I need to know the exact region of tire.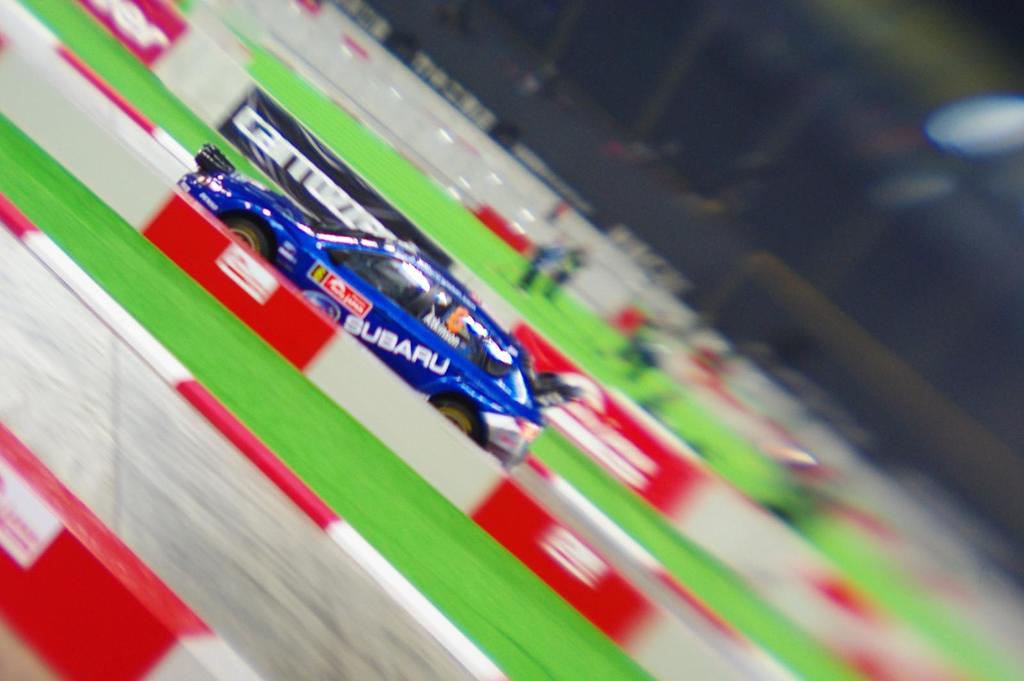
Region: locate(429, 399, 484, 439).
